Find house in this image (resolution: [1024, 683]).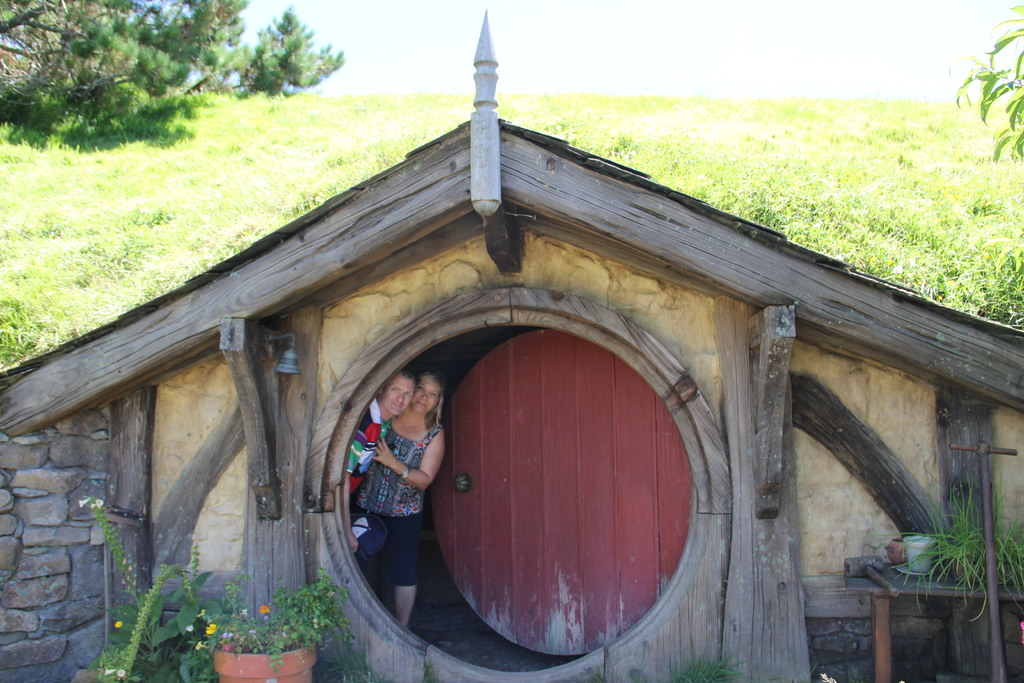
(0, 9, 1023, 682).
